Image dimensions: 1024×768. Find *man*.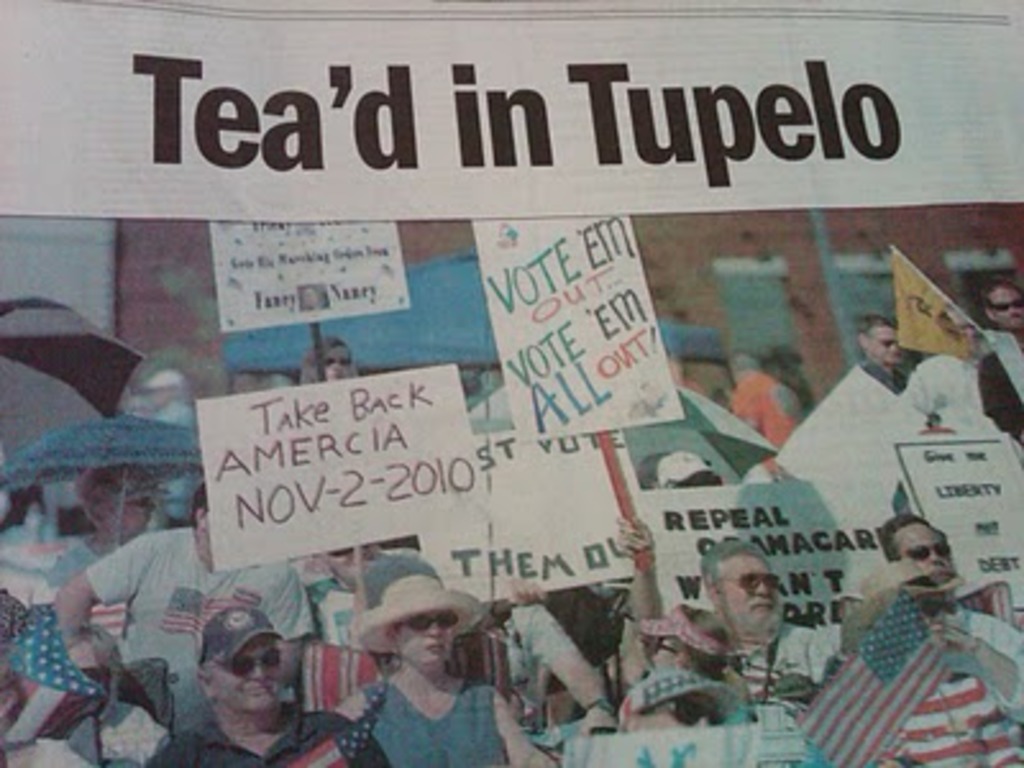
Rect(863, 315, 909, 389).
